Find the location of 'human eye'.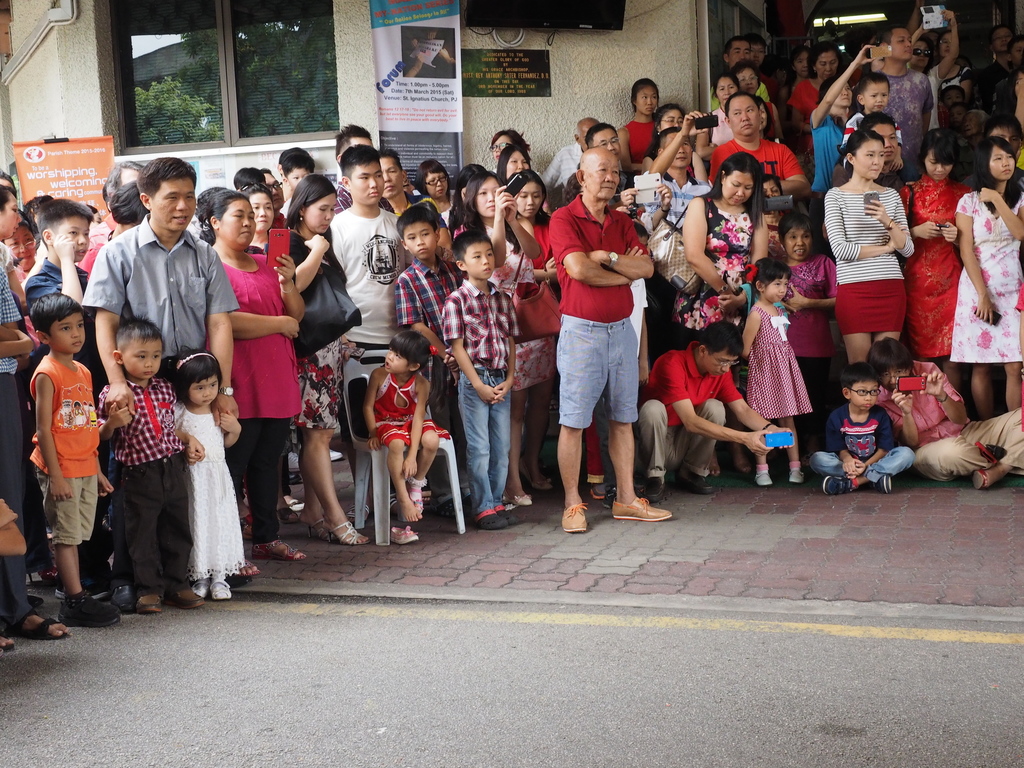
Location: bbox(488, 250, 495, 257).
